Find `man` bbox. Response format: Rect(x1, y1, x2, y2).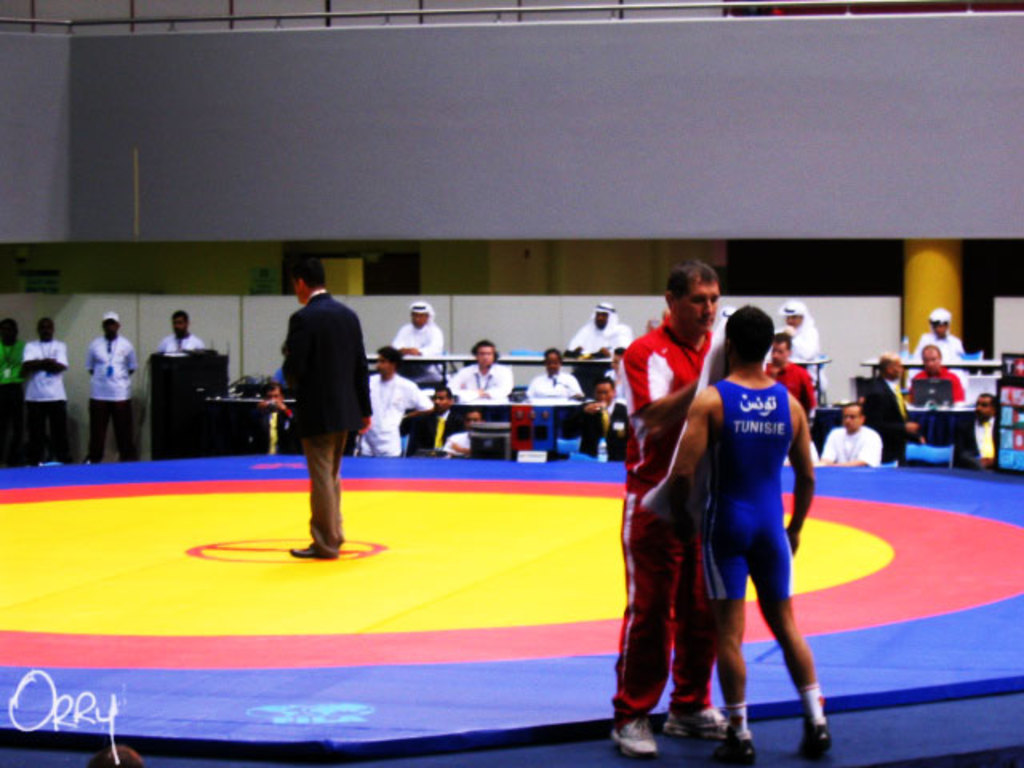
Rect(645, 299, 837, 766).
